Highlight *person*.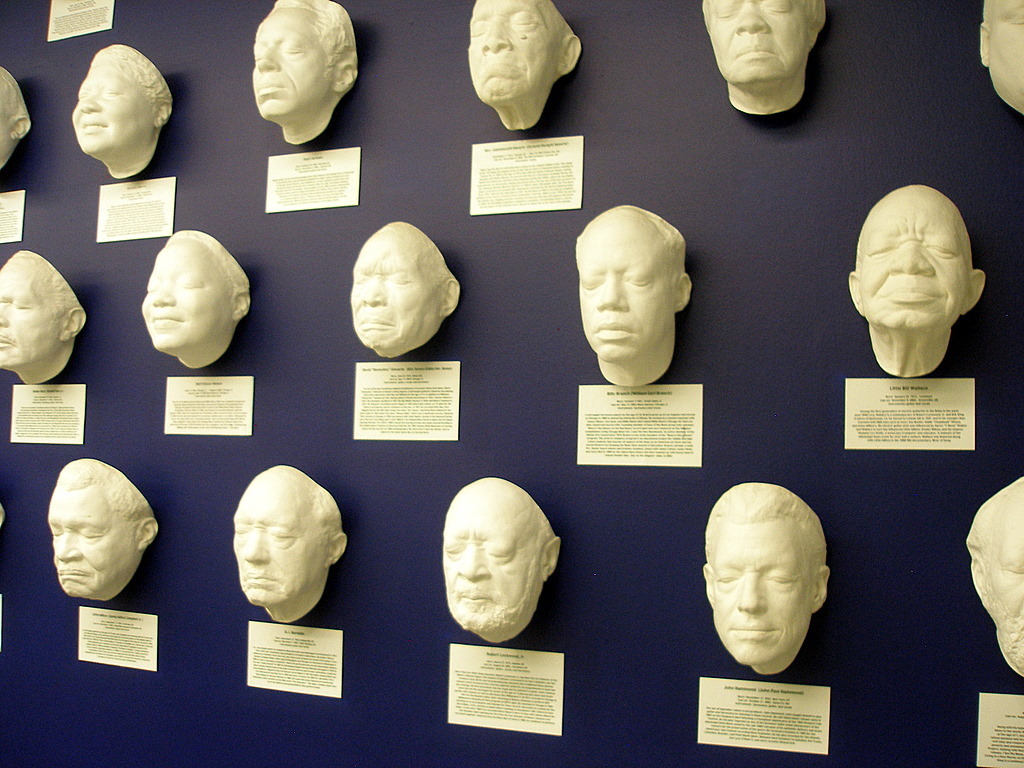
Highlighted region: detection(230, 462, 347, 621).
